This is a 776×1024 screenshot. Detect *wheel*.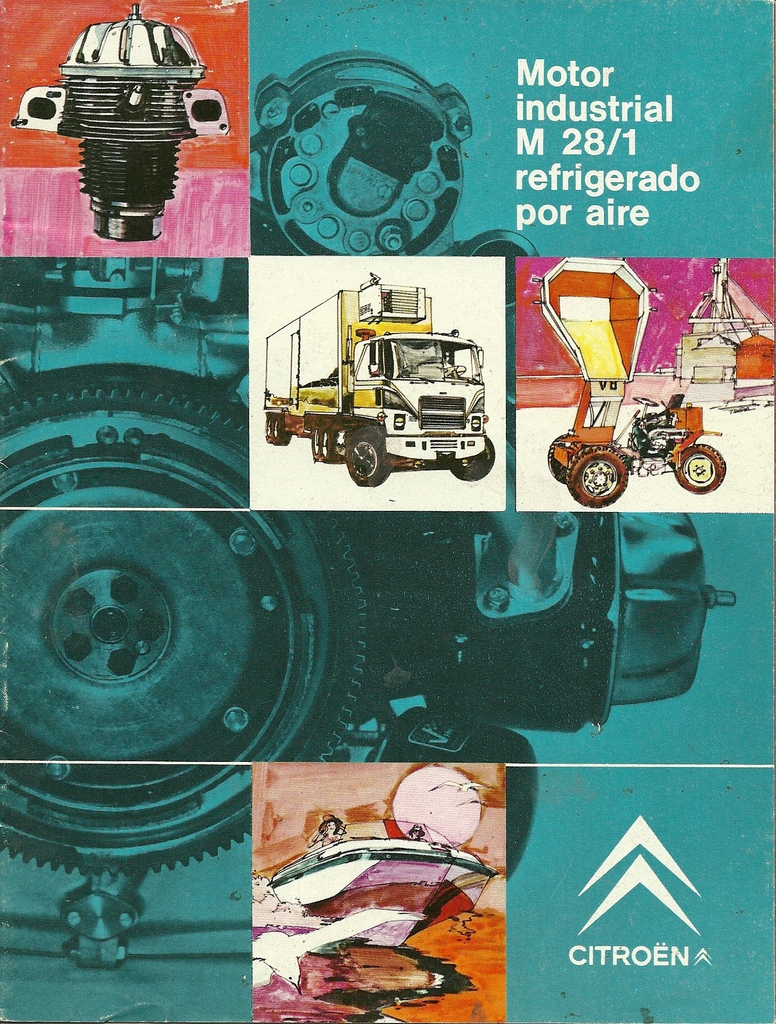
bbox=(571, 445, 626, 508).
